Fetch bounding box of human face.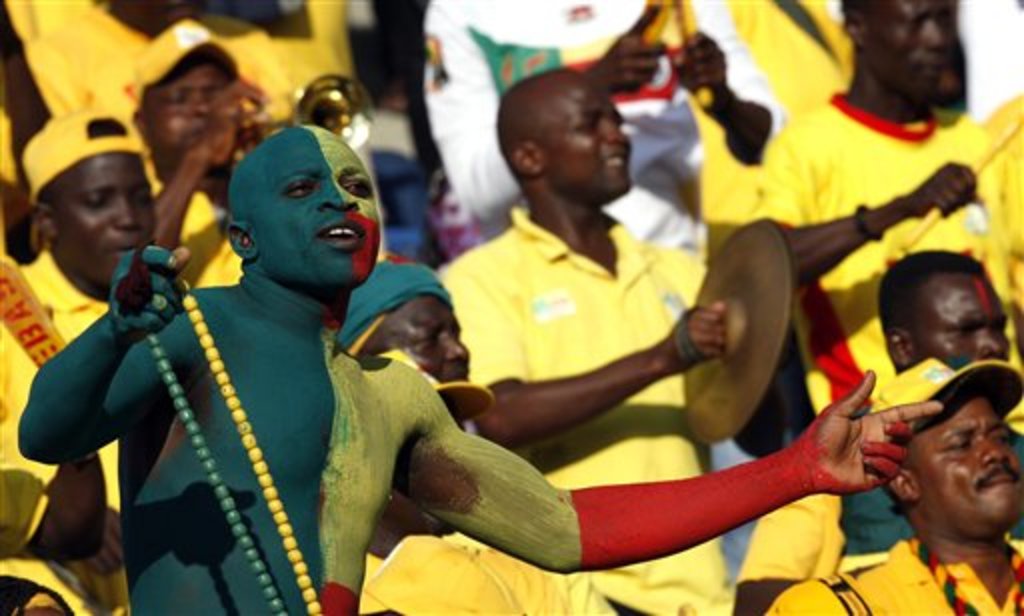
Bbox: bbox(356, 296, 462, 380).
